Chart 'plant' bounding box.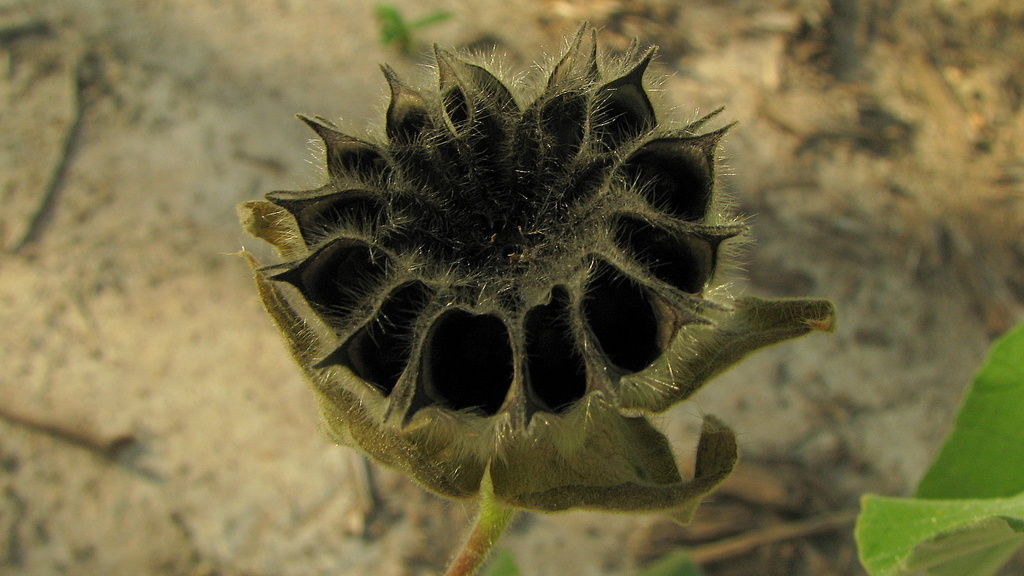
Charted: x1=229 y1=15 x2=844 y2=575.
